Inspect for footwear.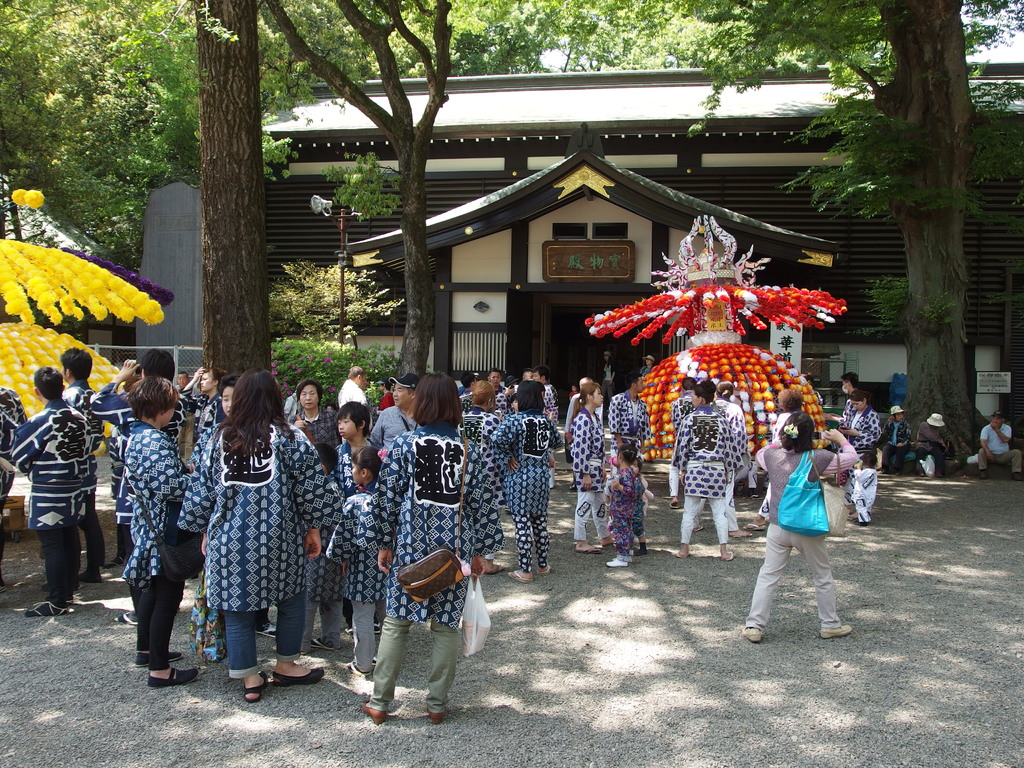
Inspection: (732,525,746,540).
